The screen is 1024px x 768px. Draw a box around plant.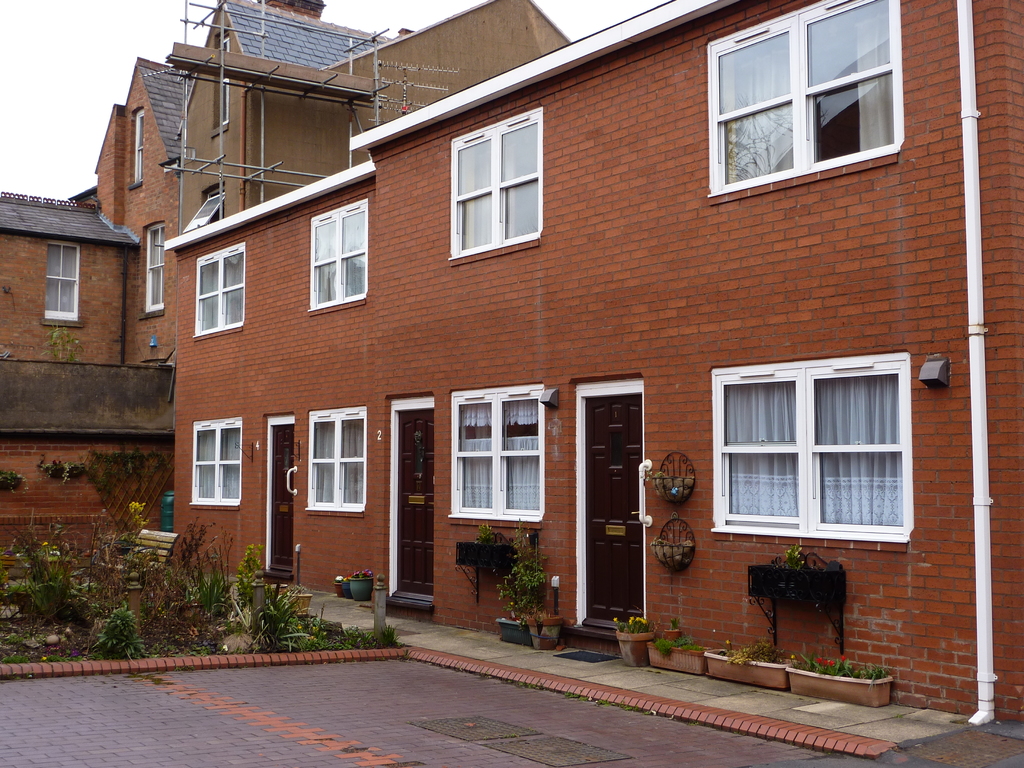
box(496, 561, 556, 621).
